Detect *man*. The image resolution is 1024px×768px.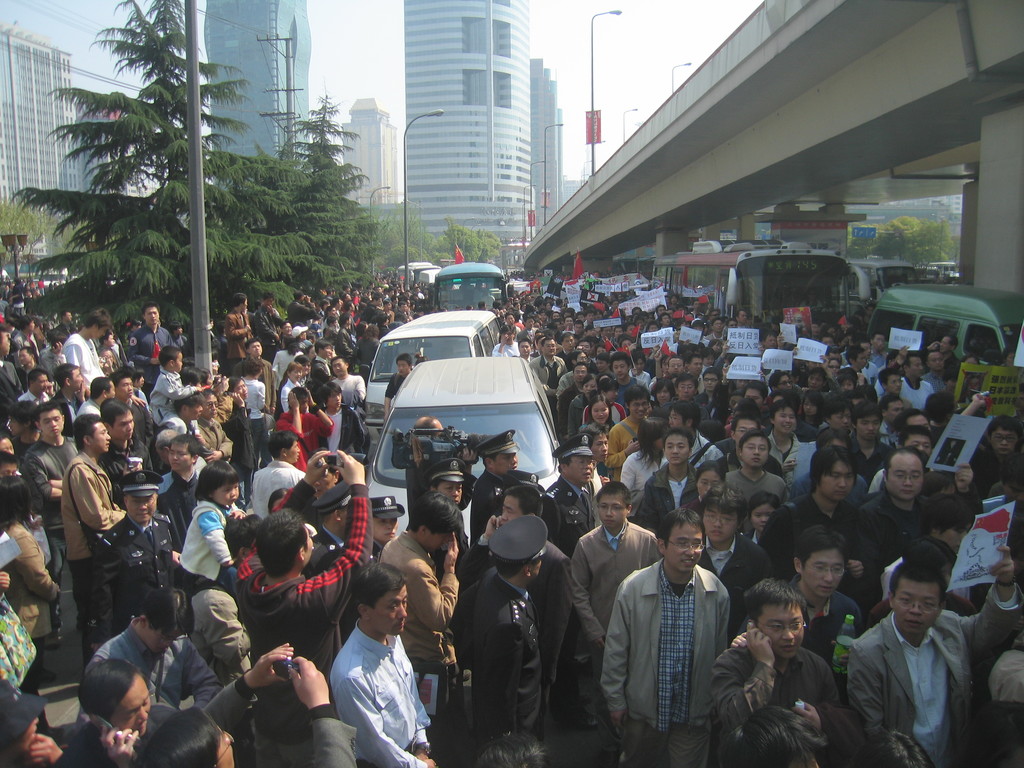
detection(138, 638, 360, 767).
